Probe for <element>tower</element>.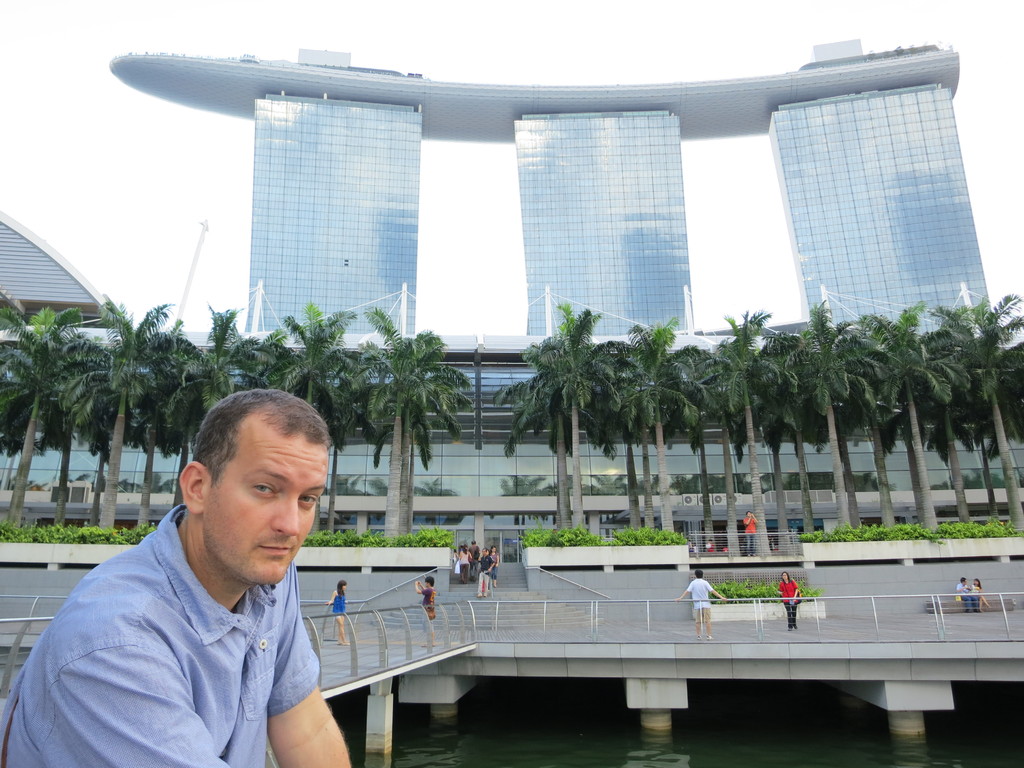
Probe result: <bbox>764, 86, 988, 324</bbox>.
